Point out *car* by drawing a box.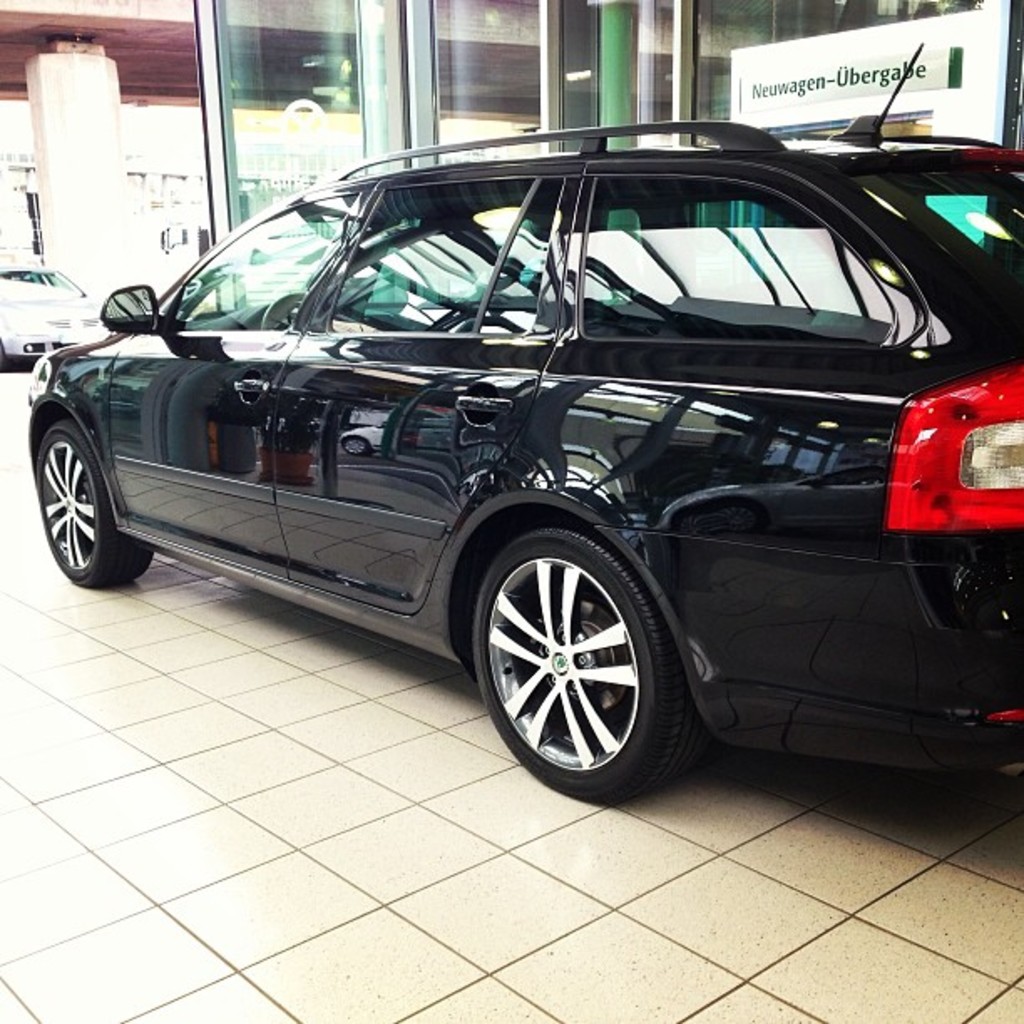
Rect(30, 44, 1022, 800).
